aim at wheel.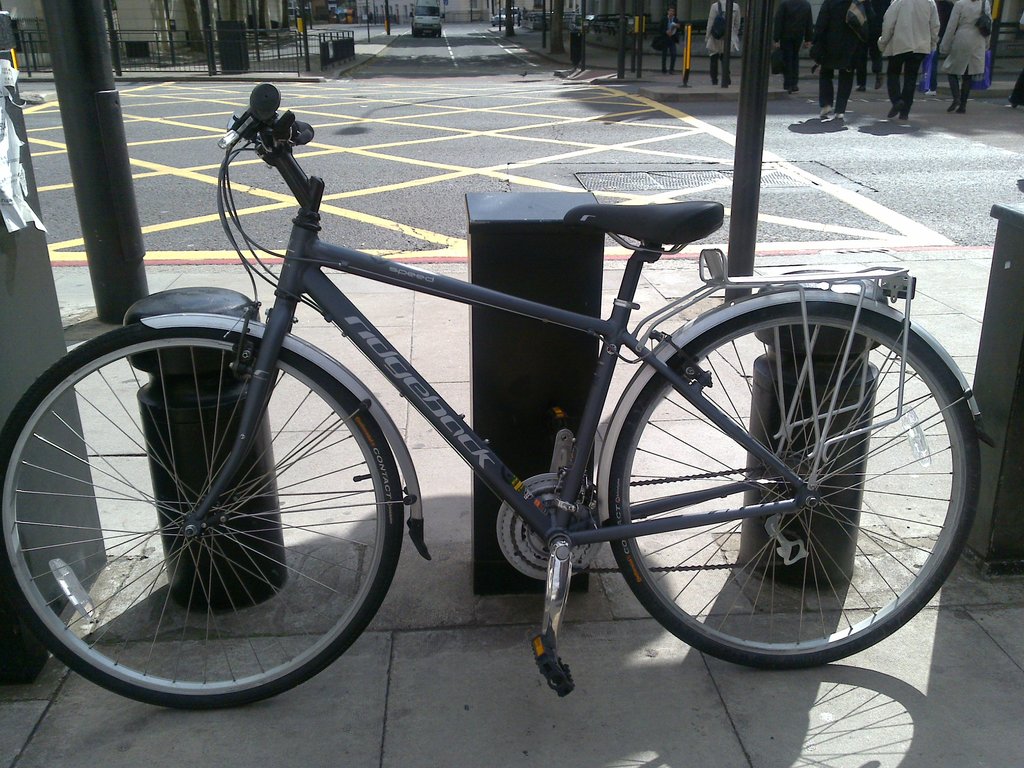
Aimed at l=436, t=28, r=442, b=36.
